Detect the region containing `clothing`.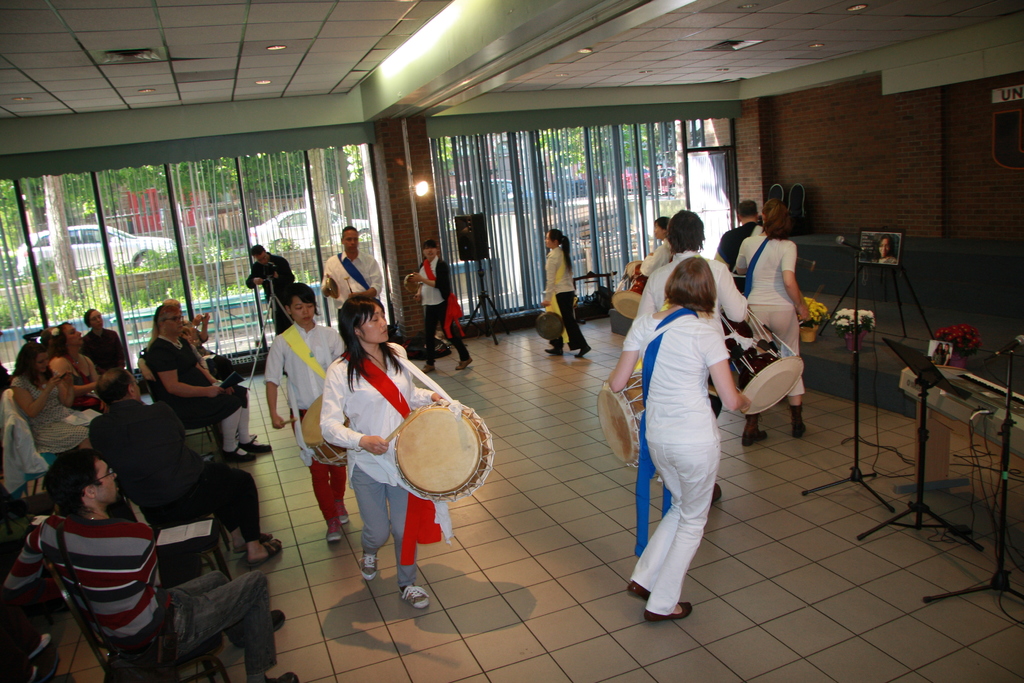
region(61, 357, 132, 415).
